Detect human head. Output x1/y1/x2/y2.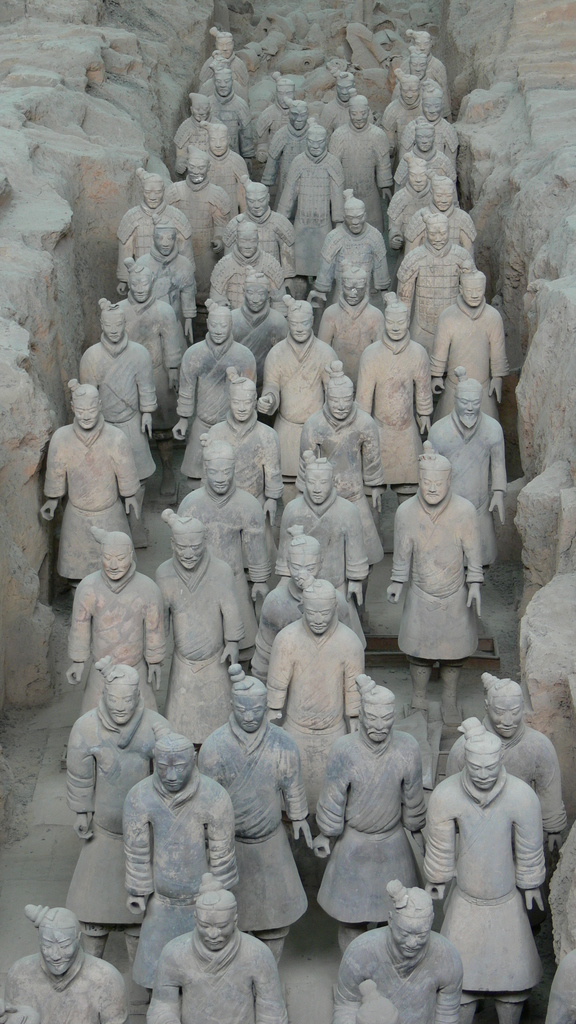
484/680/524/743.
